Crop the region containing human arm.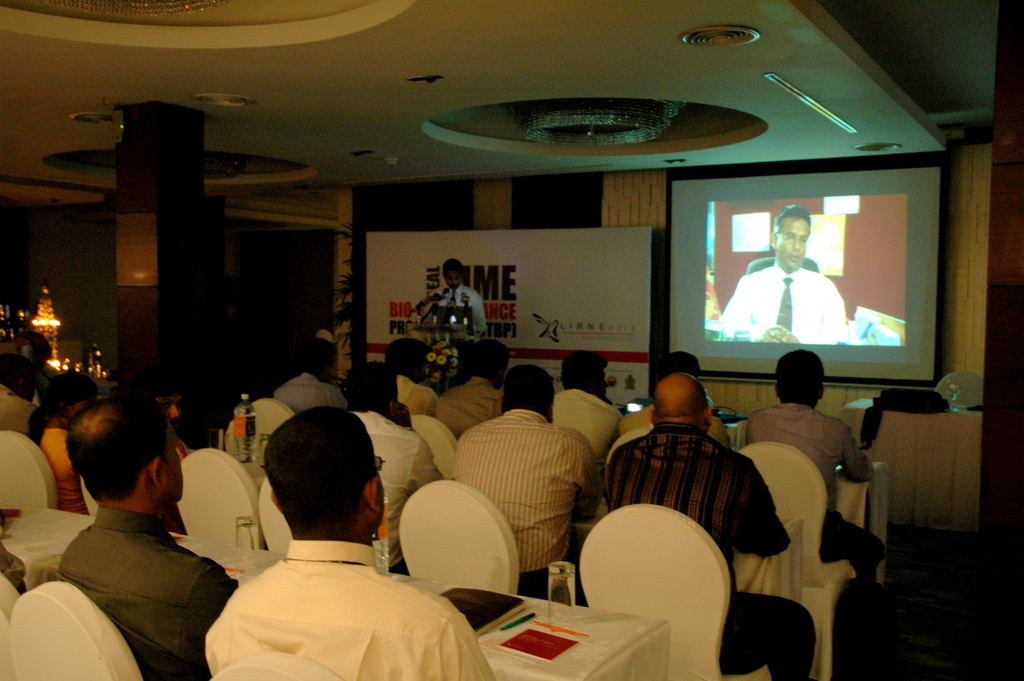
Crop region: [564, 427, 601, 518].
